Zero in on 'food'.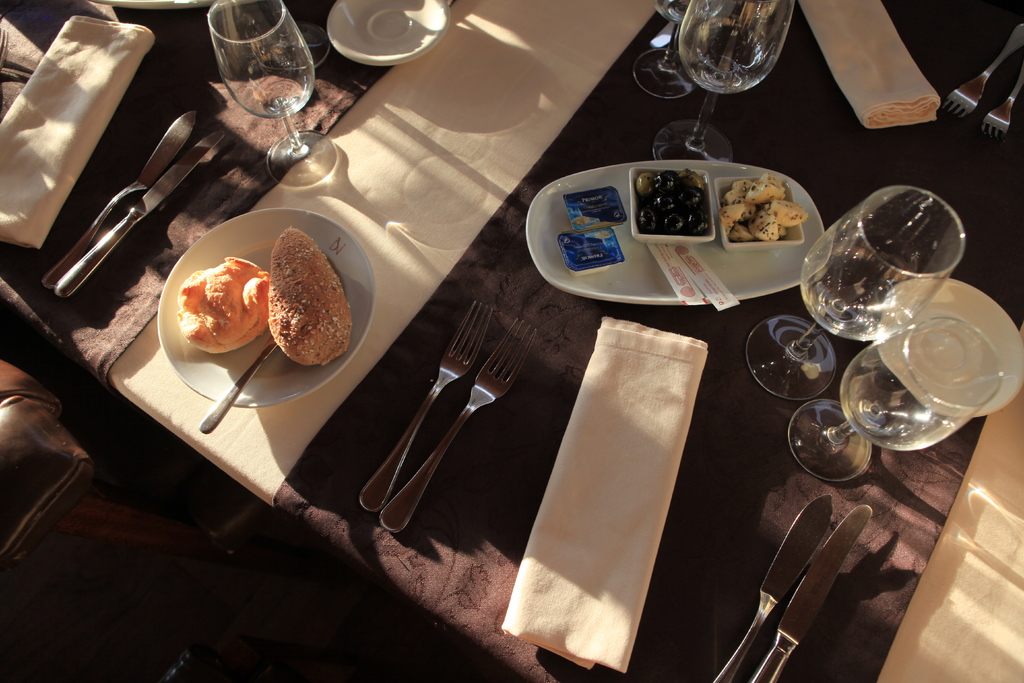
Zeroed in: box=[657, 172, 676, 190].
